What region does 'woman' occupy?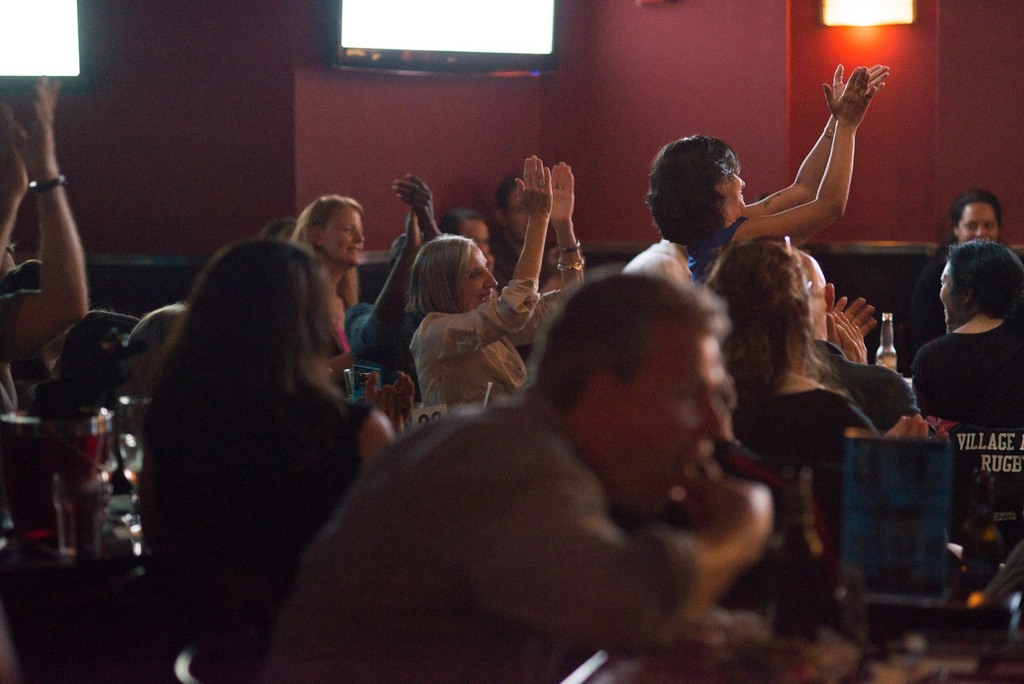
912, 235, 1023, 428.
